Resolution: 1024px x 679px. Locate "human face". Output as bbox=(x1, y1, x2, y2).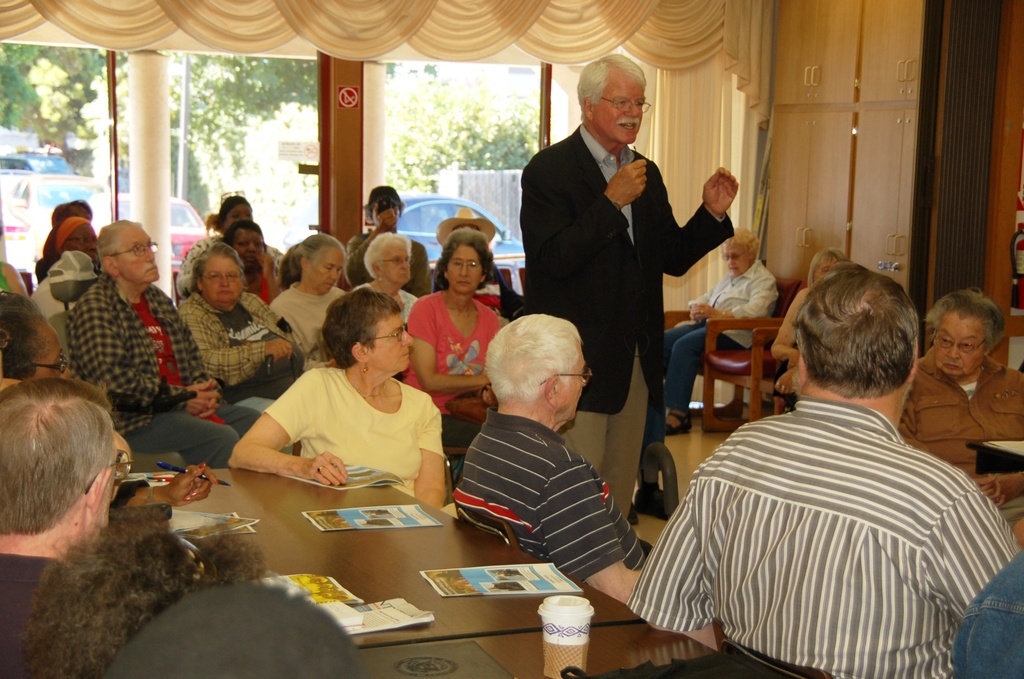
bbox=(556, 355, 586, 425).
